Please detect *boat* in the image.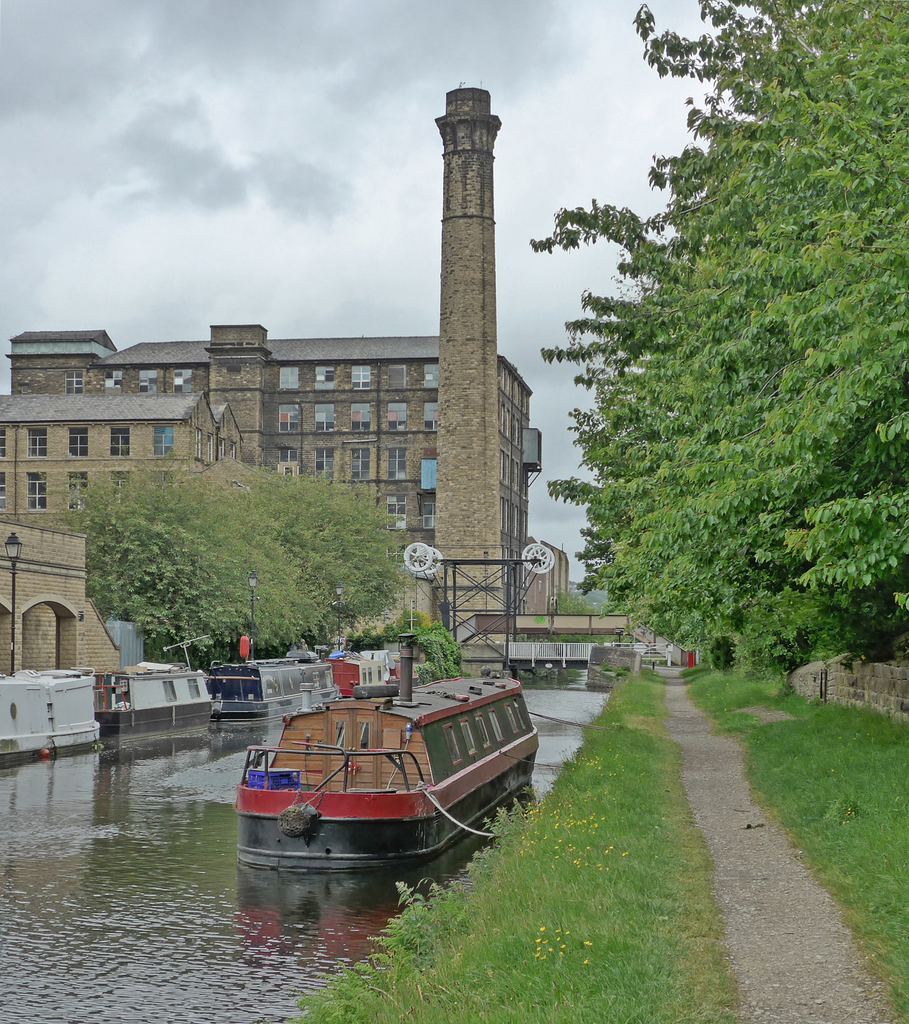
detection(99, 634, 225, 751).
